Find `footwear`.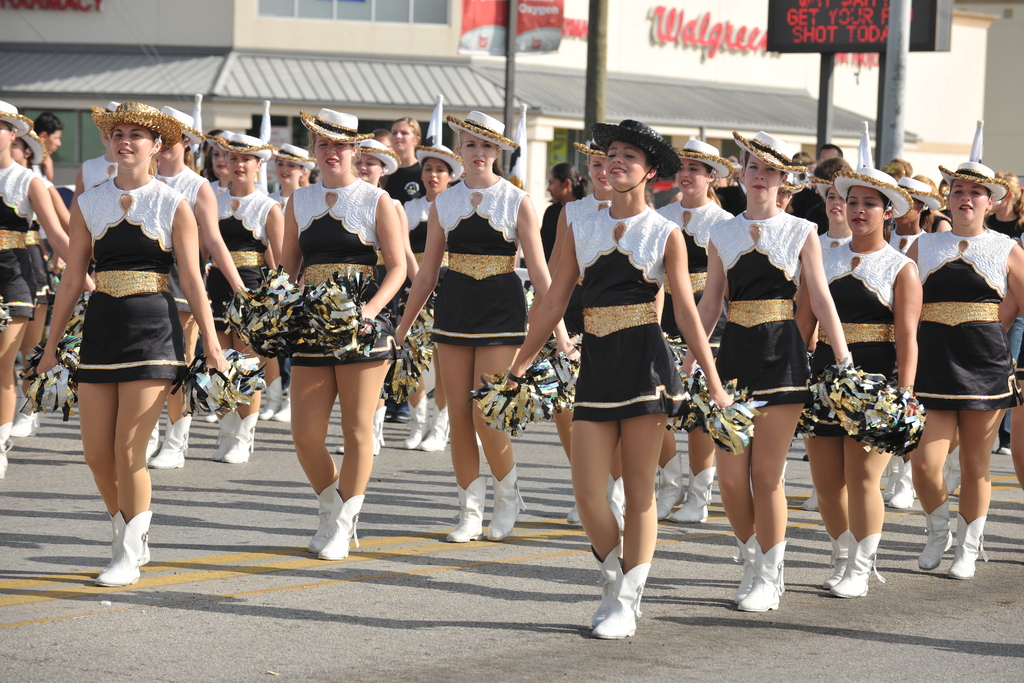
(x1=416, y1=391, x2=453, y2=450).
